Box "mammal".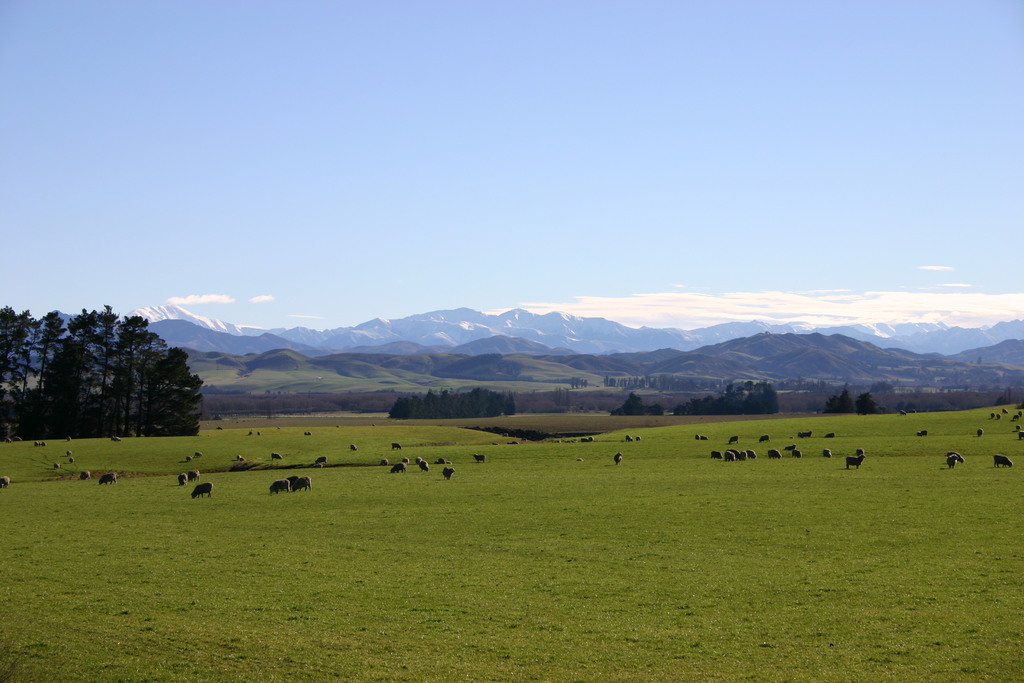
Rect(315, 455, 327, 464).
